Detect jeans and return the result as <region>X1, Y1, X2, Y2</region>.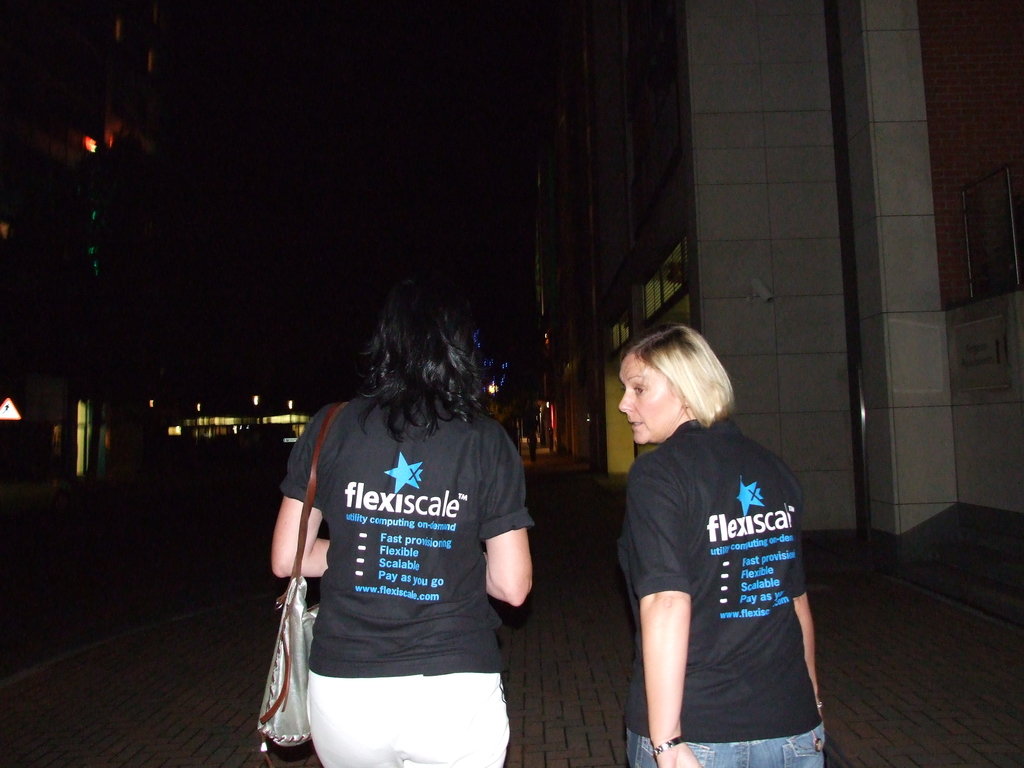
<region>621, 723, 826, 767</region>.
